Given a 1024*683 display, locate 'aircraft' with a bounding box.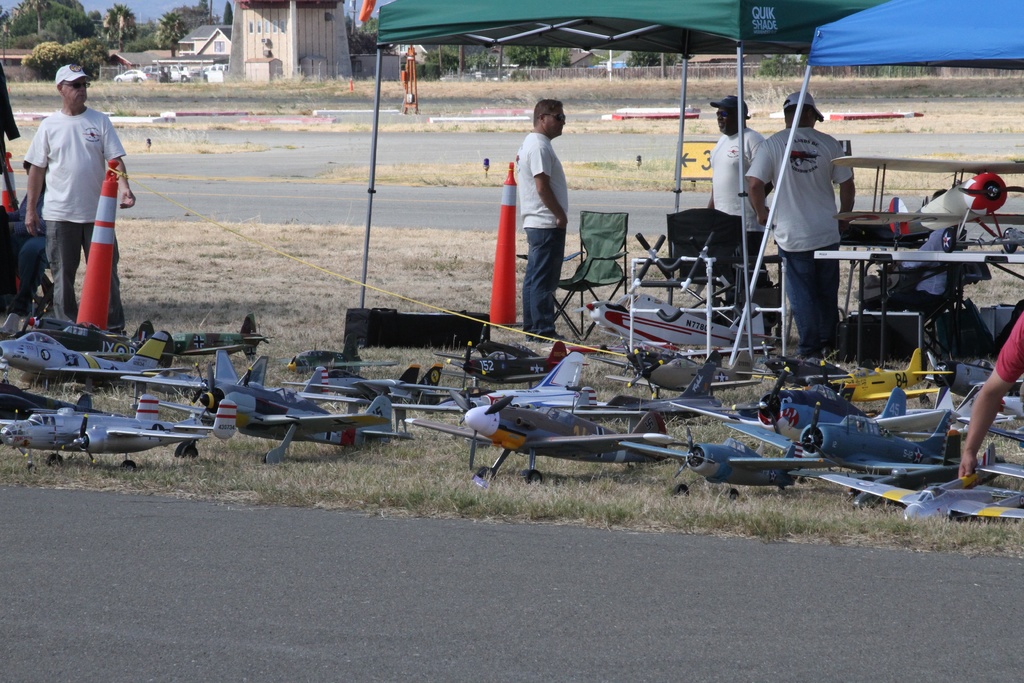
Located: select_region(187, 360, 344, 434).
